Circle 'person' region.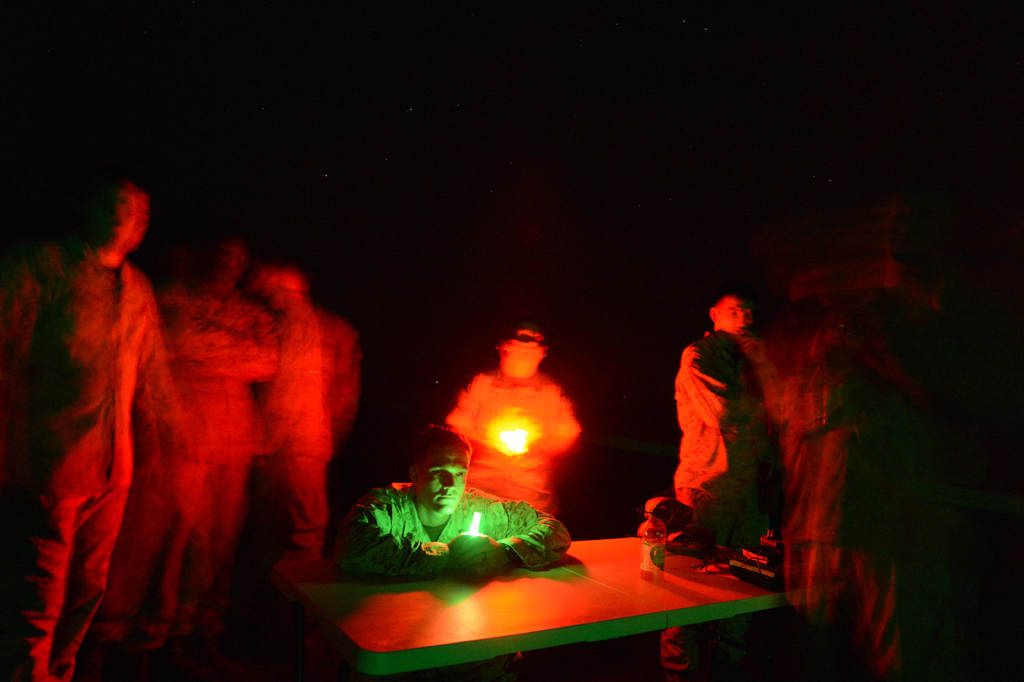
Region: 444, 320, 563, 531.
